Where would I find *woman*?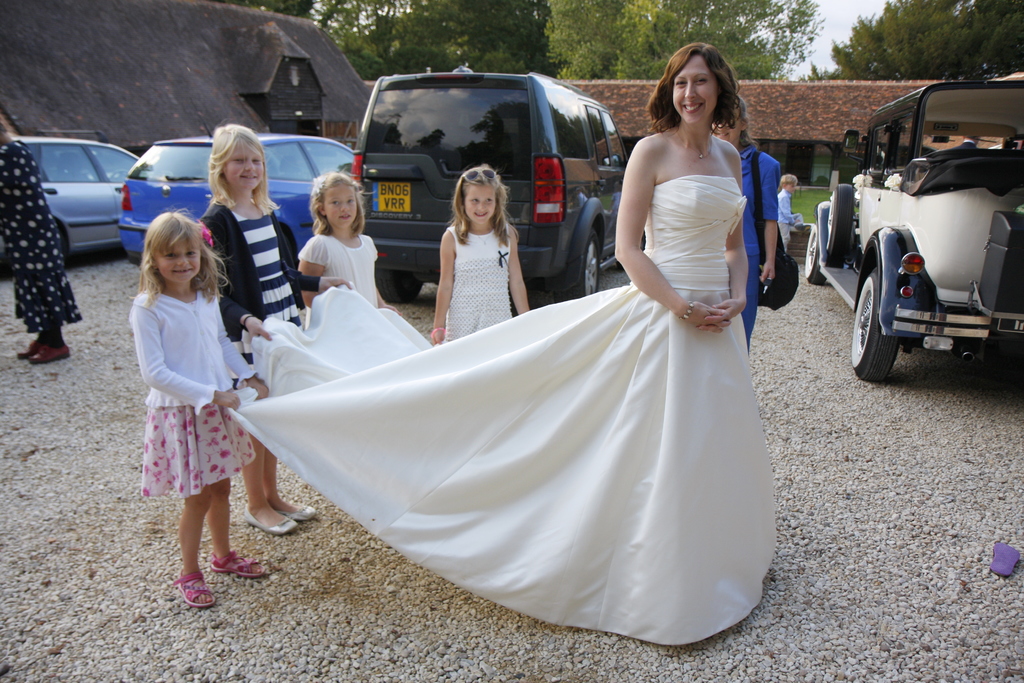
At detection(711, 95, 785, 359).
